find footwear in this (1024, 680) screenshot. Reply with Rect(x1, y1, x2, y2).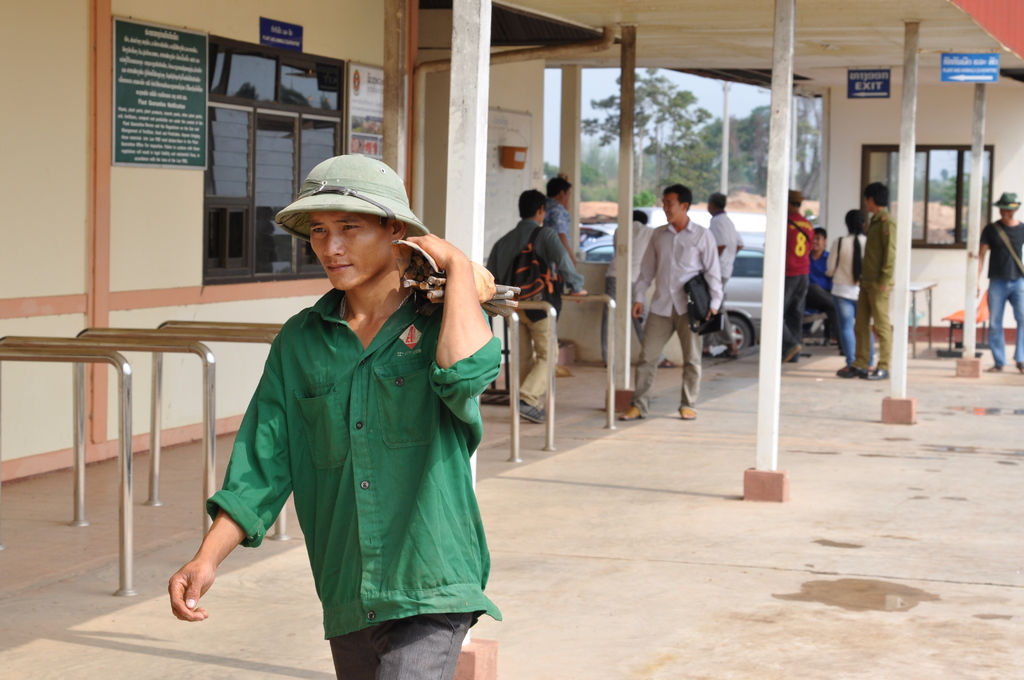
Rect(785, 343, 803, 361).
